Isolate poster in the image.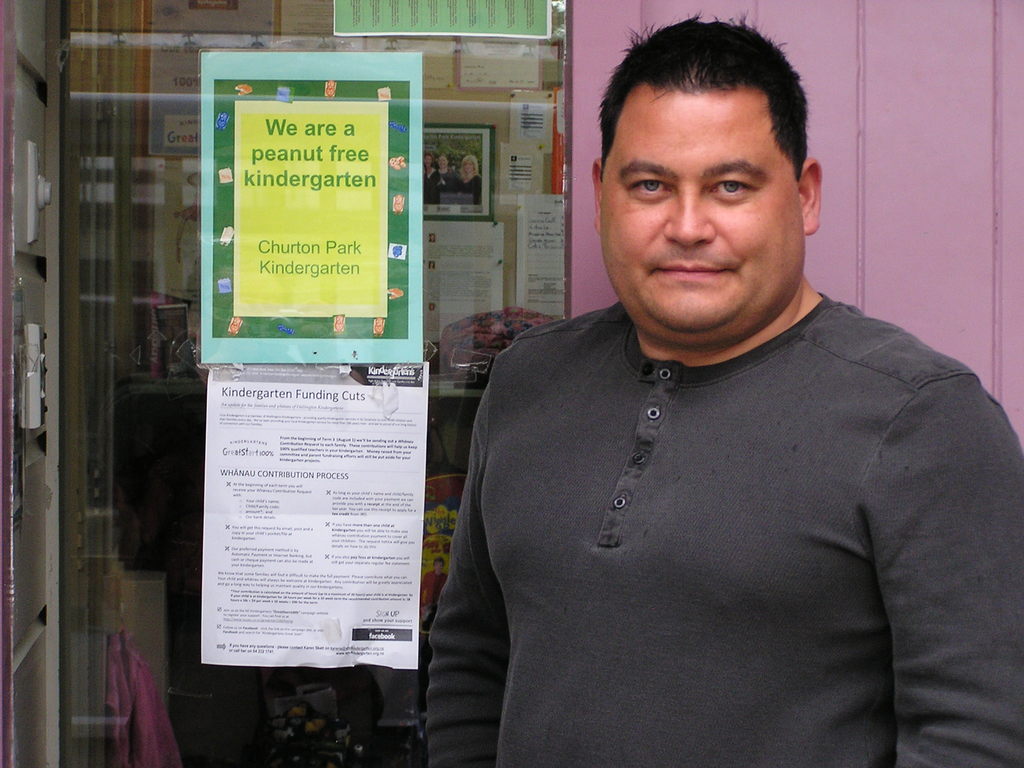
Isolated region: Rect(199, 54, 422, 360).
